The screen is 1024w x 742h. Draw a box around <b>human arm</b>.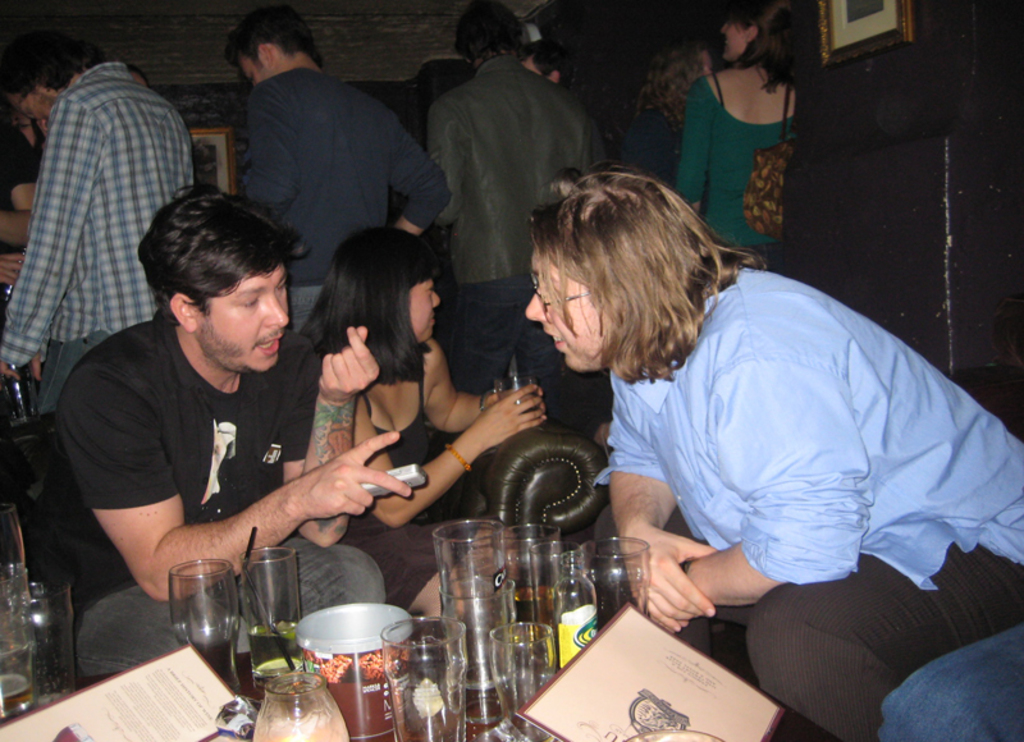
detection(58, 368, 411, 603).
